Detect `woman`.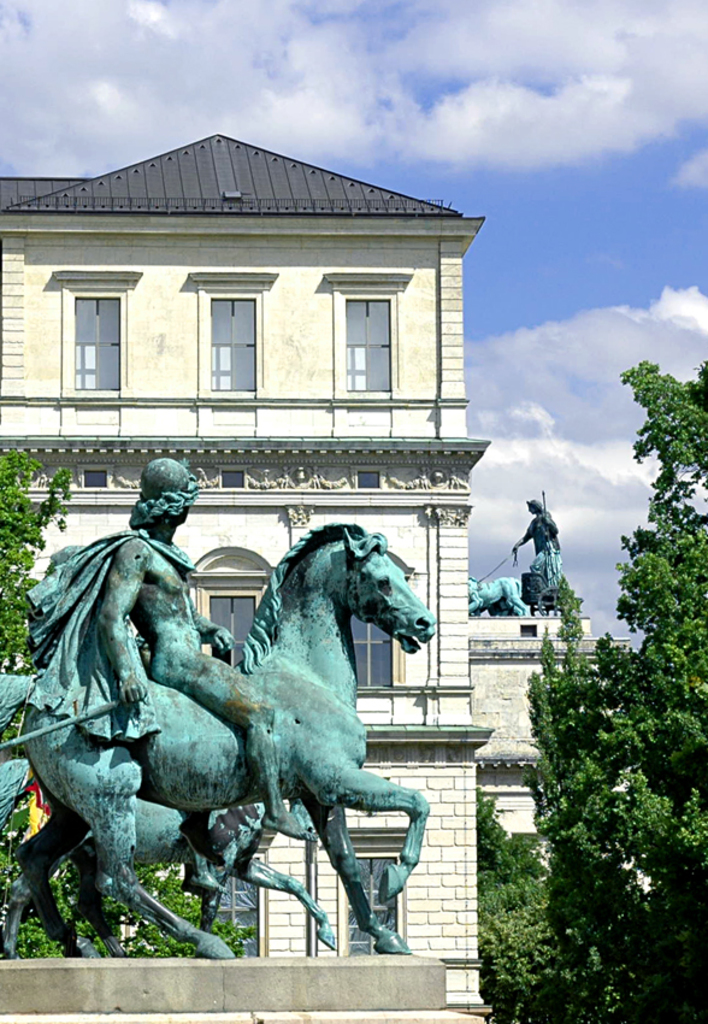
Detected at [512,496,565,590].
